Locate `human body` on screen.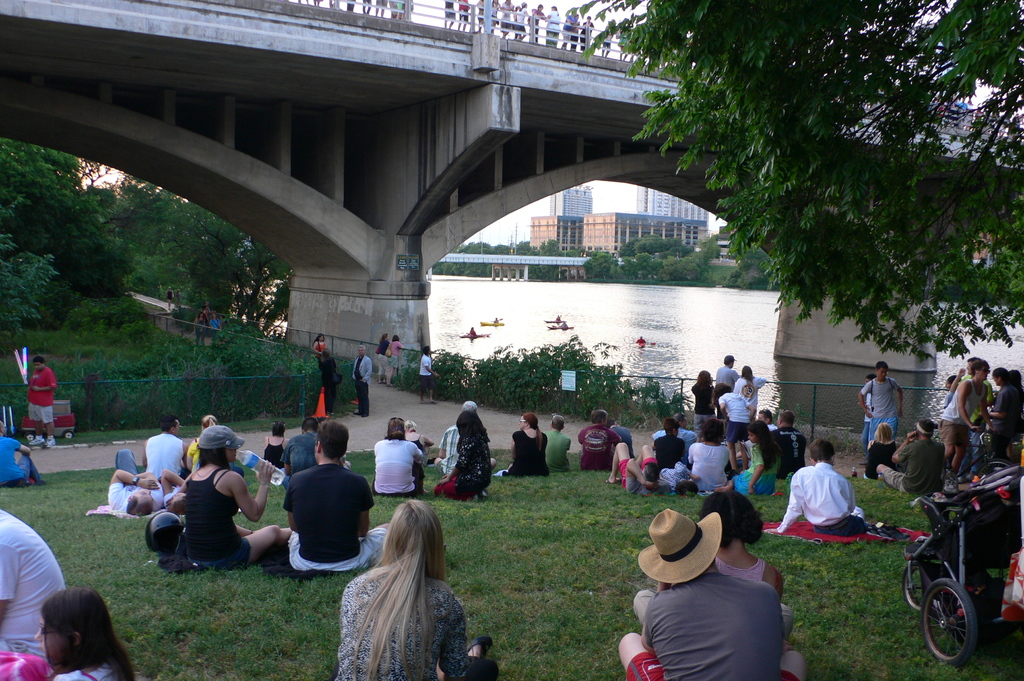
On screen at detection(720, 381, 758, 465).
